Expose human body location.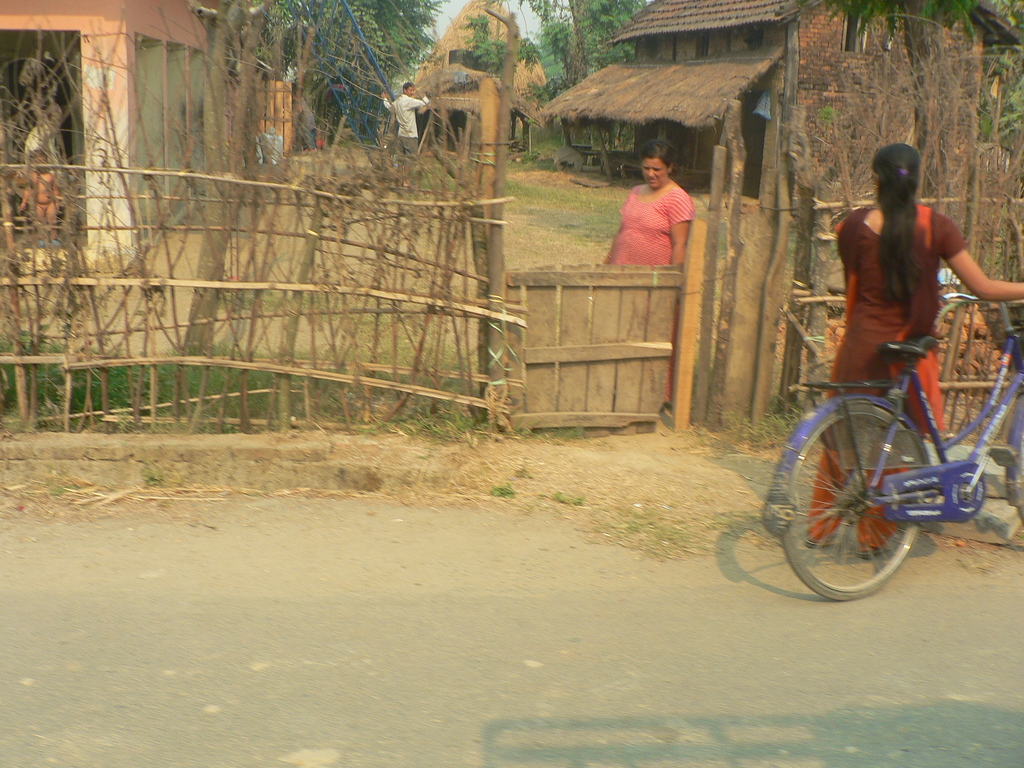
Exposed at BBox(18, 146, 59, 244).
